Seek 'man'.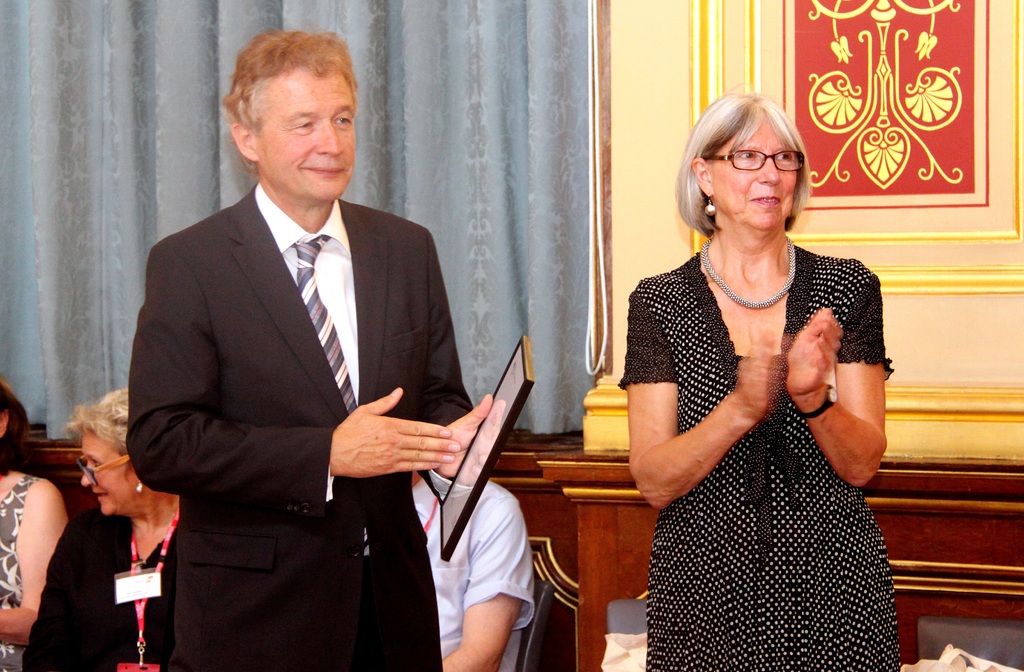
detection(148, 22, 516, 671).
